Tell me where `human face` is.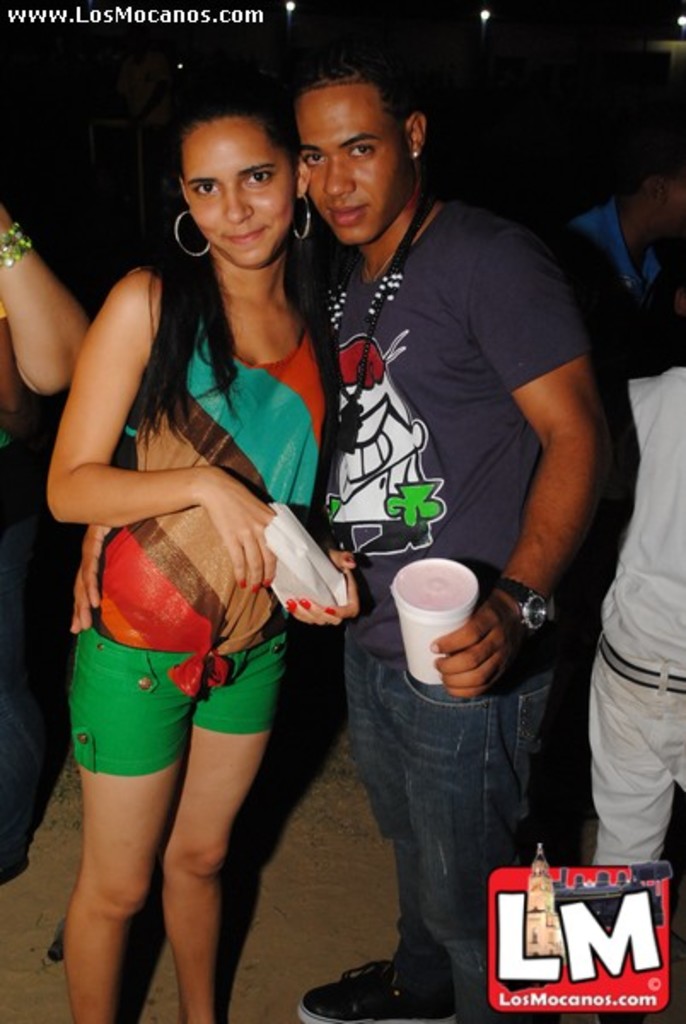
`human face` is at region(181, 114, 299, 271).
